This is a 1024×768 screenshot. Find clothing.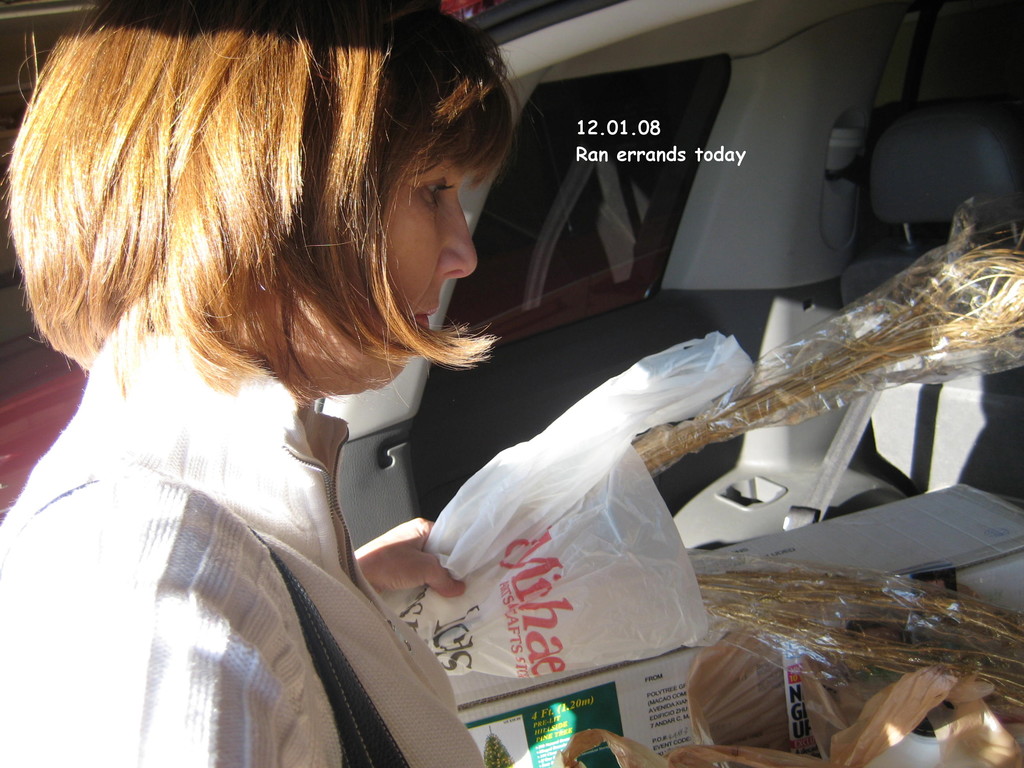
Bounding box: (0, 245, 520, 737).
